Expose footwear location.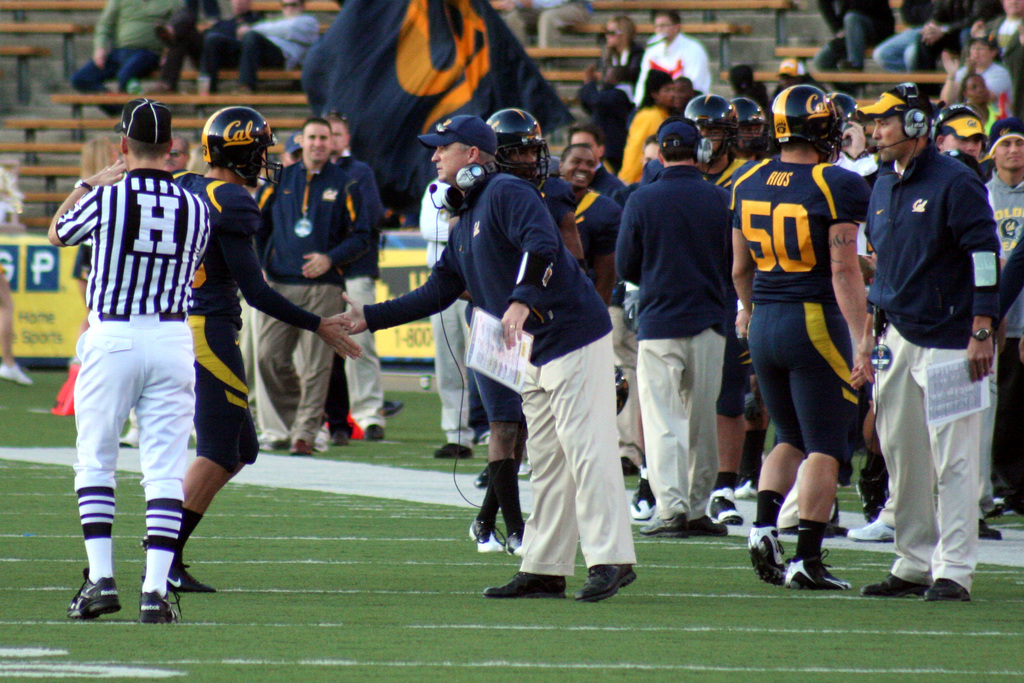
Exposed at 634,479,662,521.
